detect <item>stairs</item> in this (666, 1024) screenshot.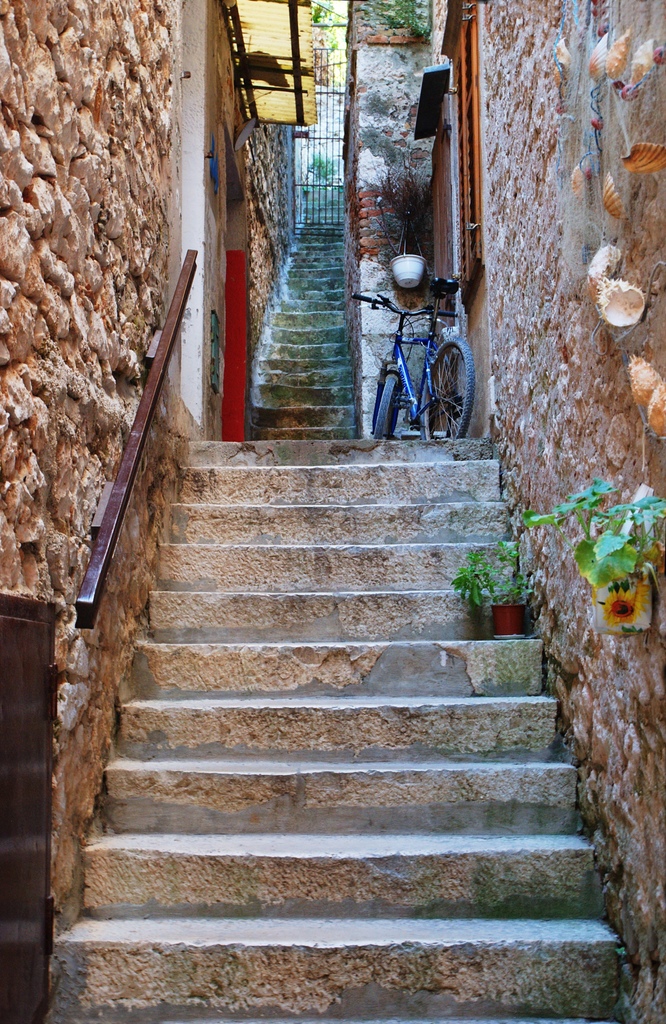
Detection: box(45, 218, 616, 1023).
